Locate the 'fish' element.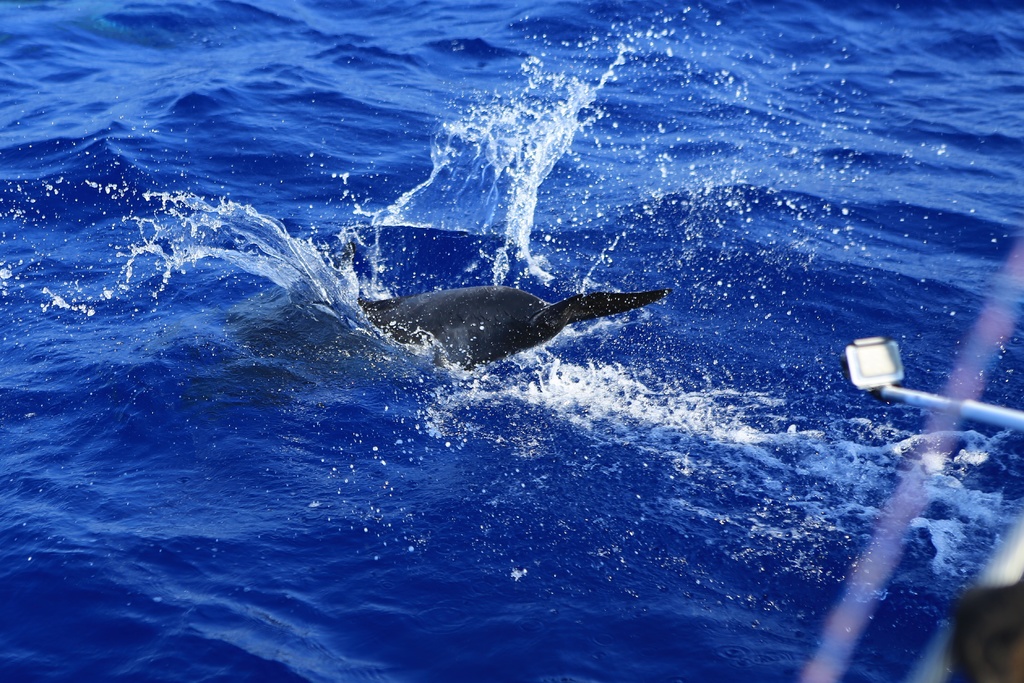
Element bbox: 424, 270, 675, 381.
